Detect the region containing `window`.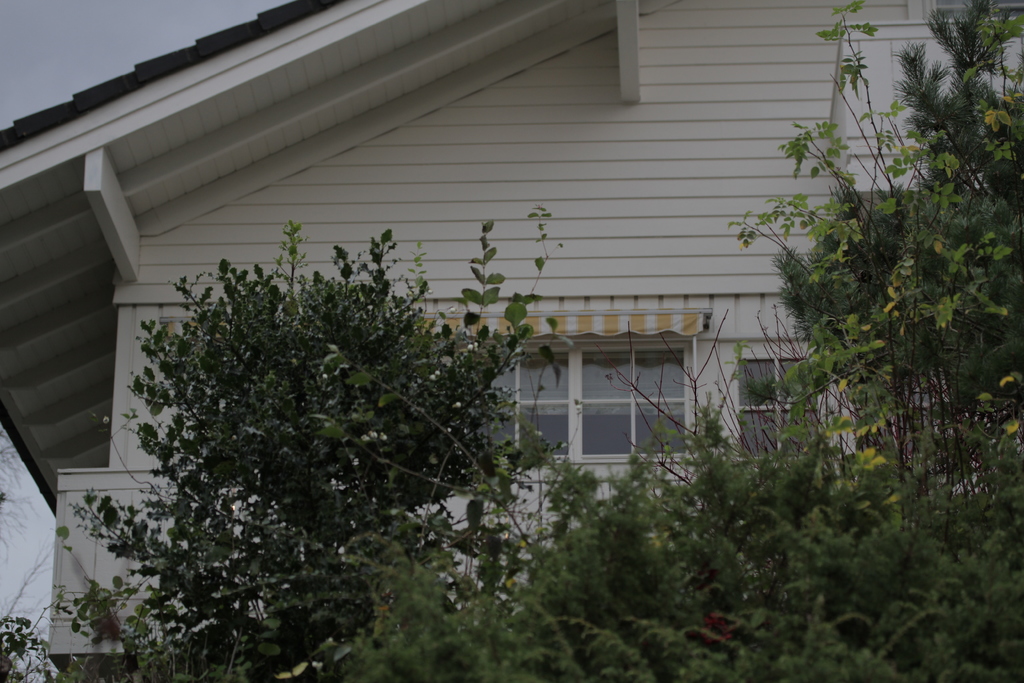
737,356,826,461.
